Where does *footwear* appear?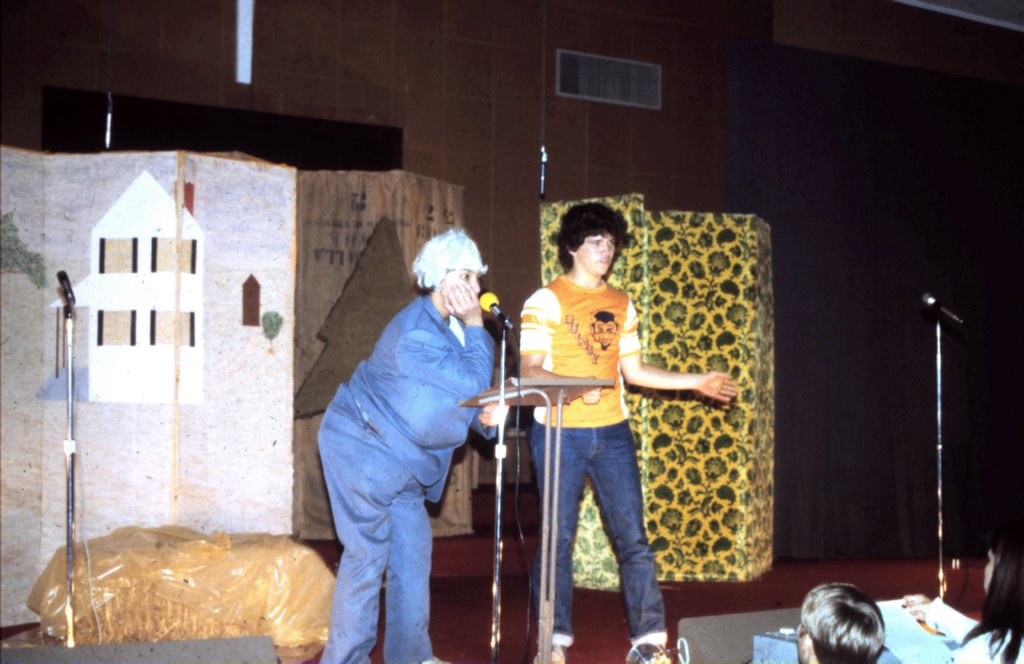
Appears at (left=534, top=636, right=570, bottom=663).
